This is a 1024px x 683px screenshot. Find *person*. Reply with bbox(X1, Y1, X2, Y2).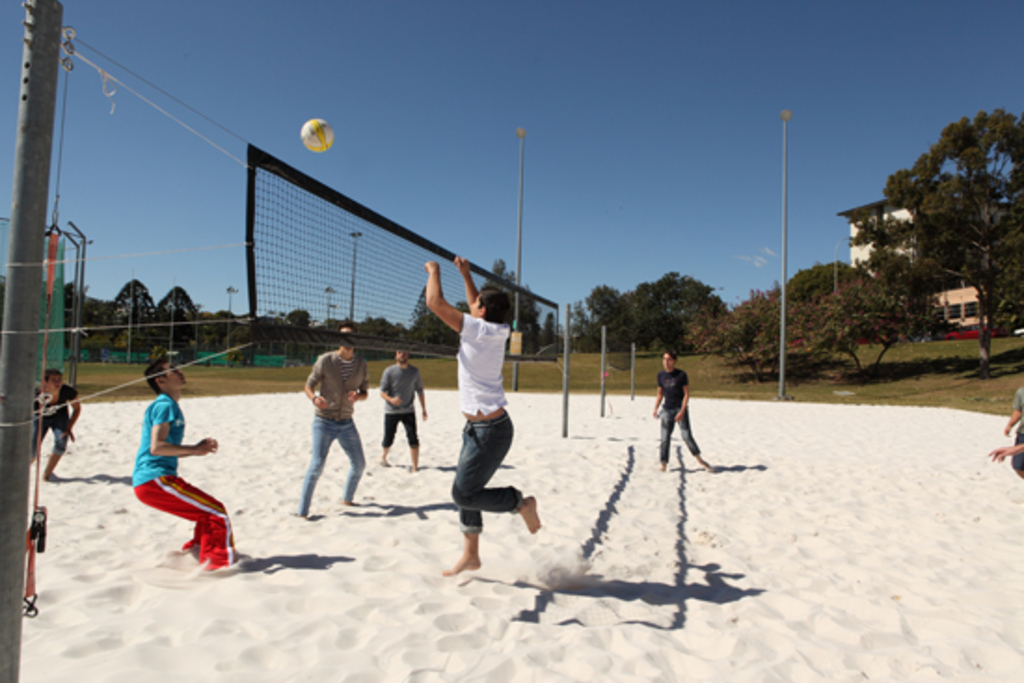
bbox(1004, 387, 1022, 469).
